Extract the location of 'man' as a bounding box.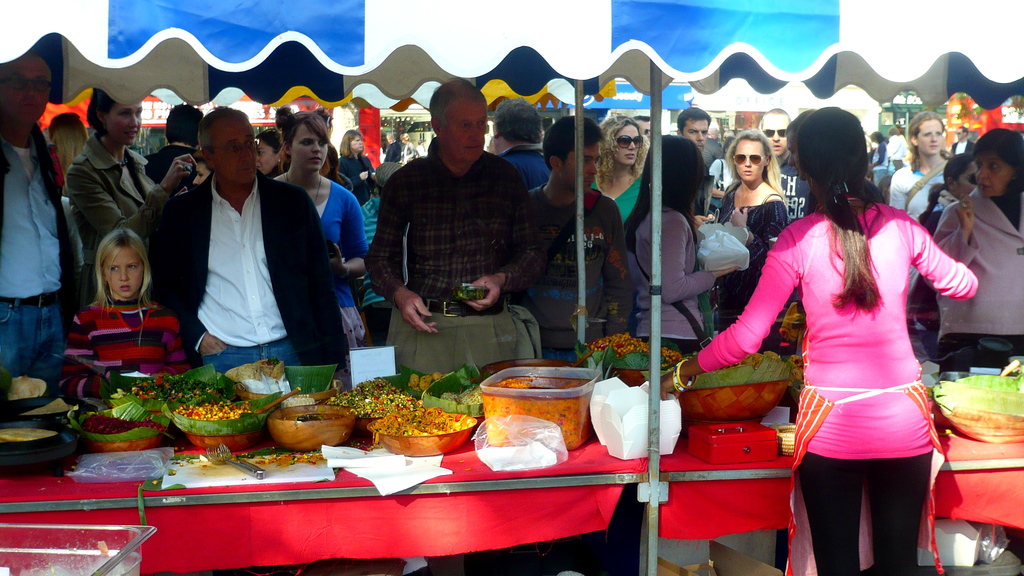
bbox(755, 106, 805, 227).
